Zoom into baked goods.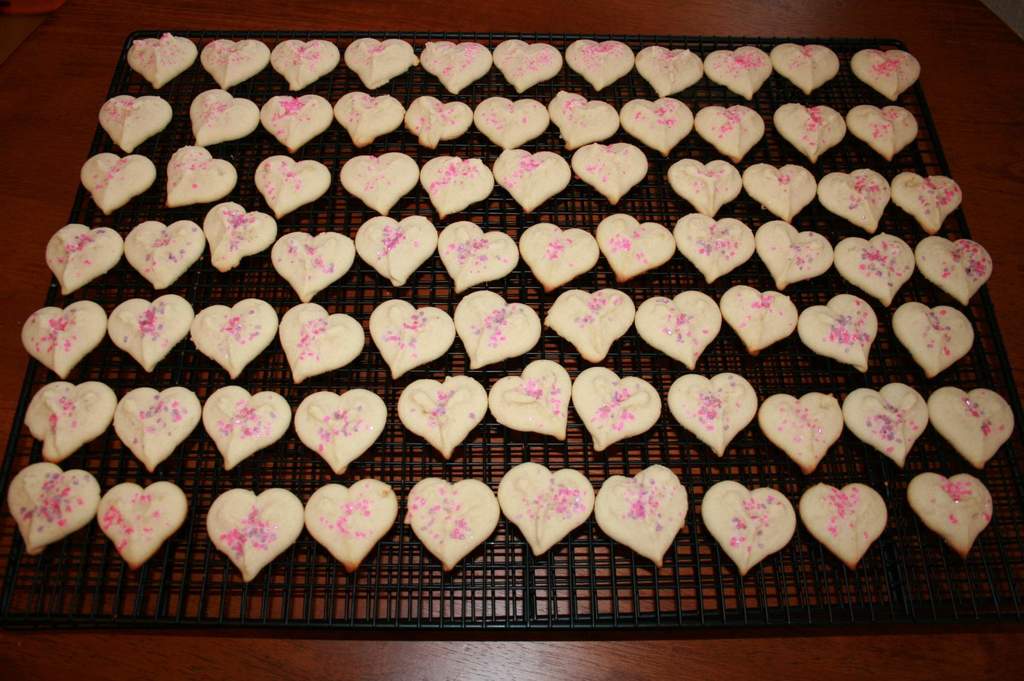
Zoom target: 96, 94, 172, 153.
